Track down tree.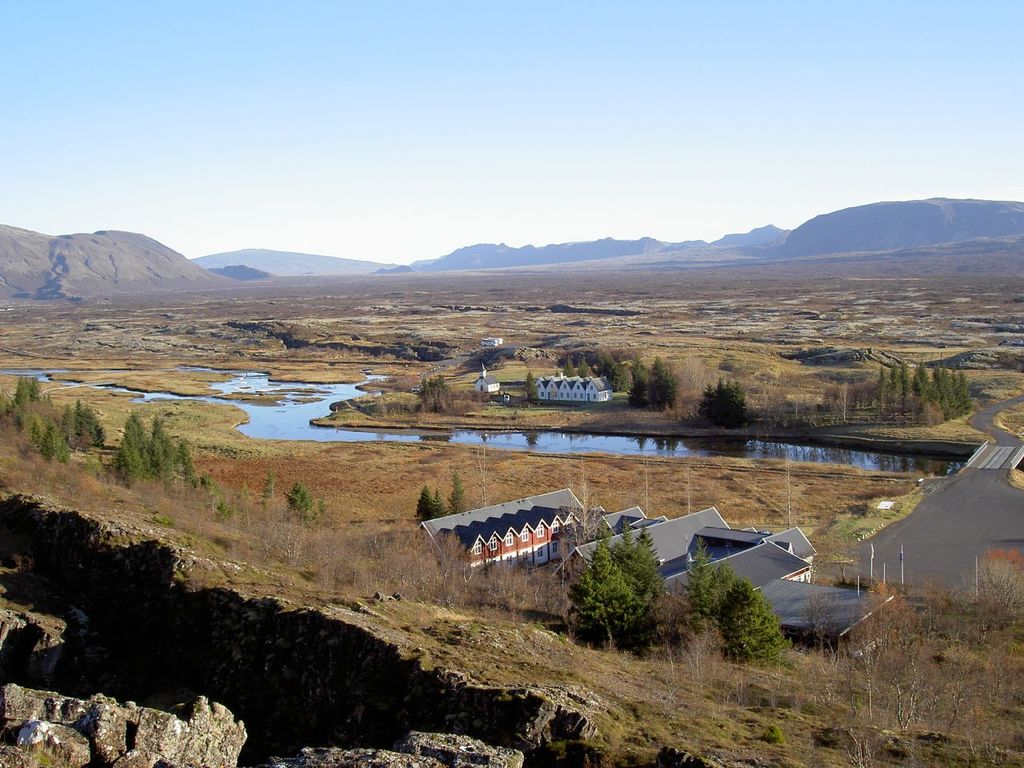
Tracked to (x1=288, y1=482, x2=318, y2=530).
